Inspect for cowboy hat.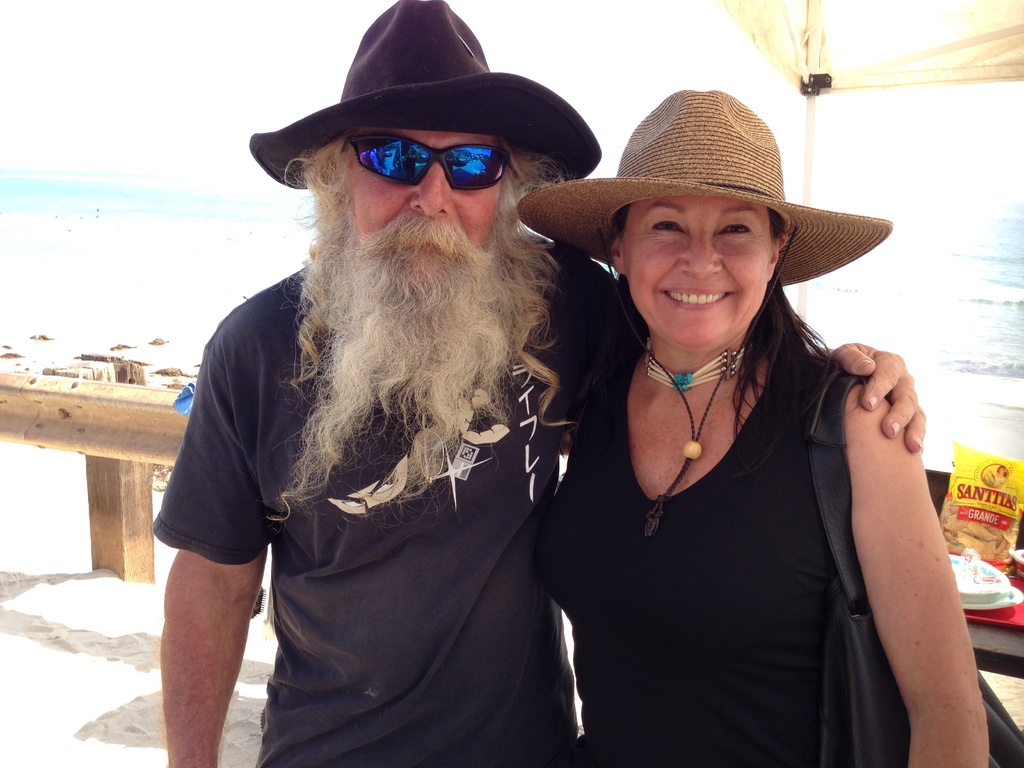
Inspection: [269,11,595,199].
